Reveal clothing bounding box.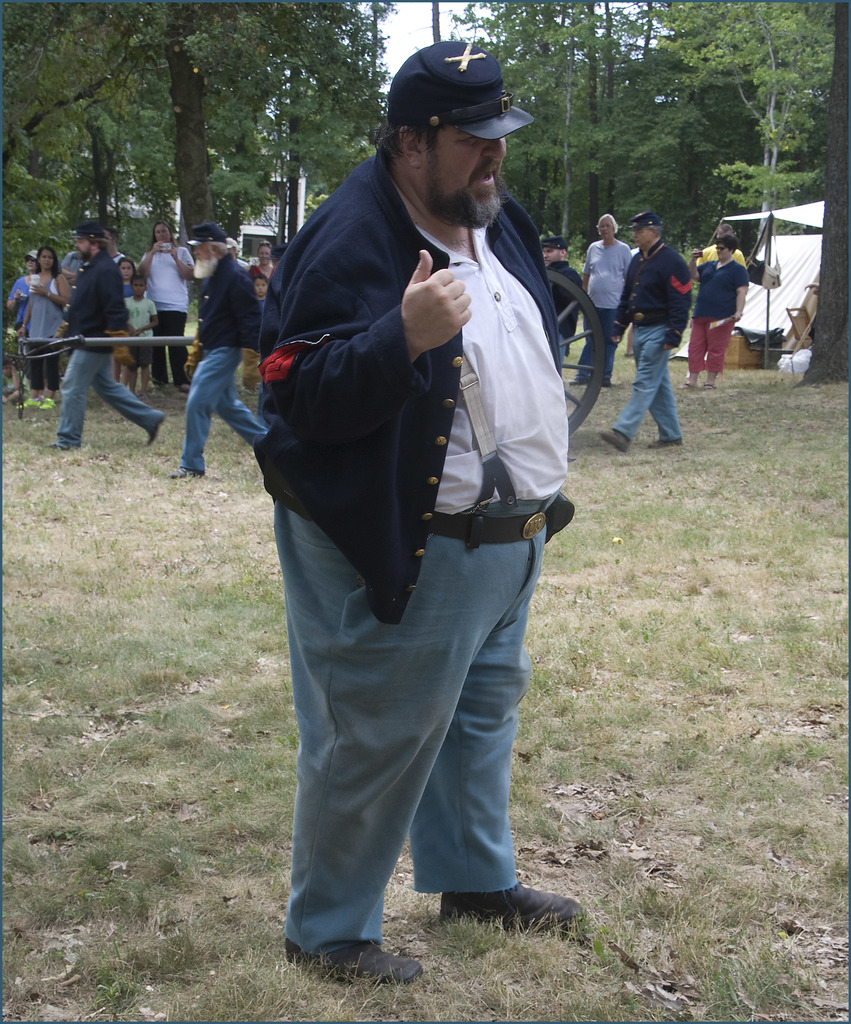
Revealed: x1=692, y1=237, x2=753, y2=286.
